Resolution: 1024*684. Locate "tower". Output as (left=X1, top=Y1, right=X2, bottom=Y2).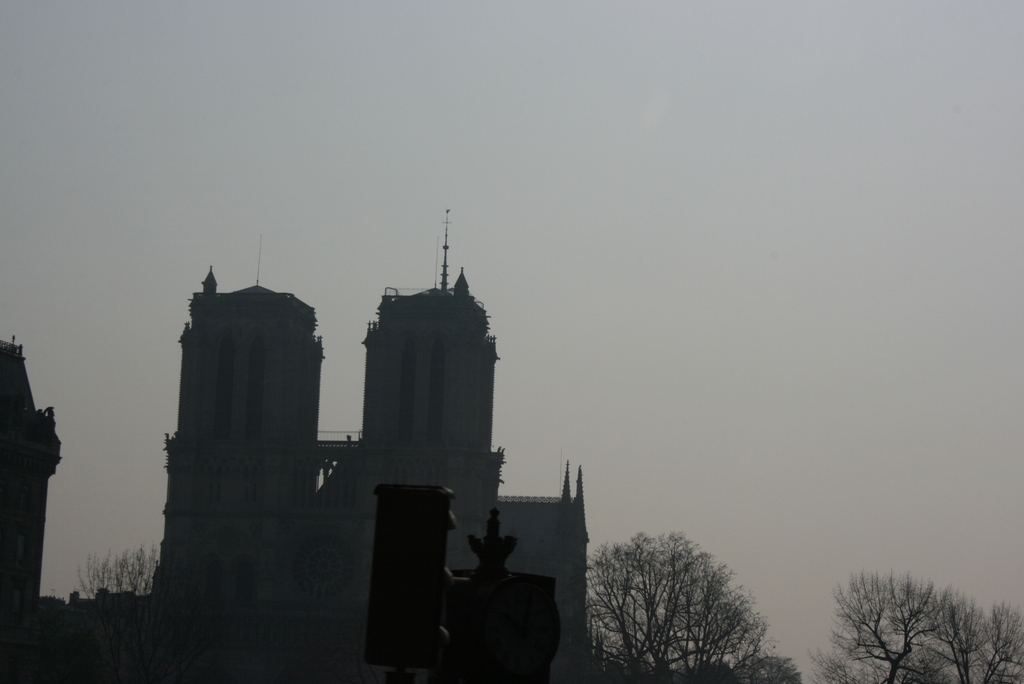
(left=319, top=289, right=501, bottom=682).
